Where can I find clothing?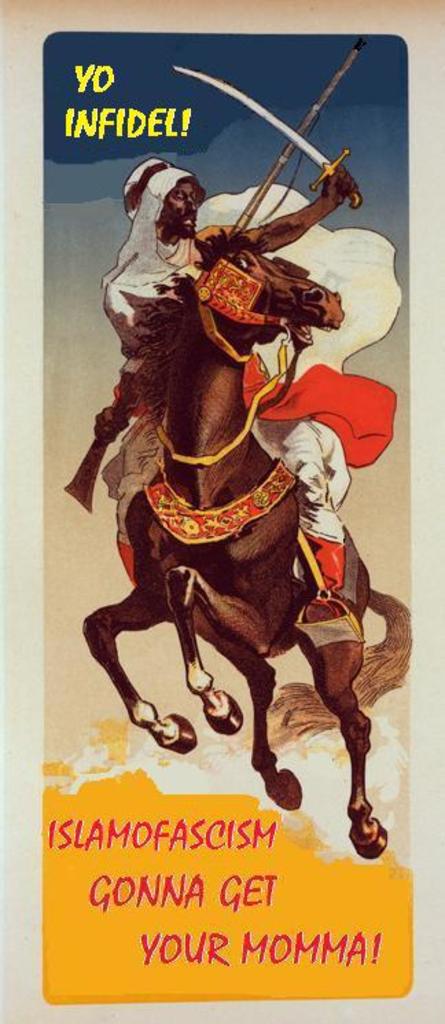
You can find it at 103, 157, 394, 542.
